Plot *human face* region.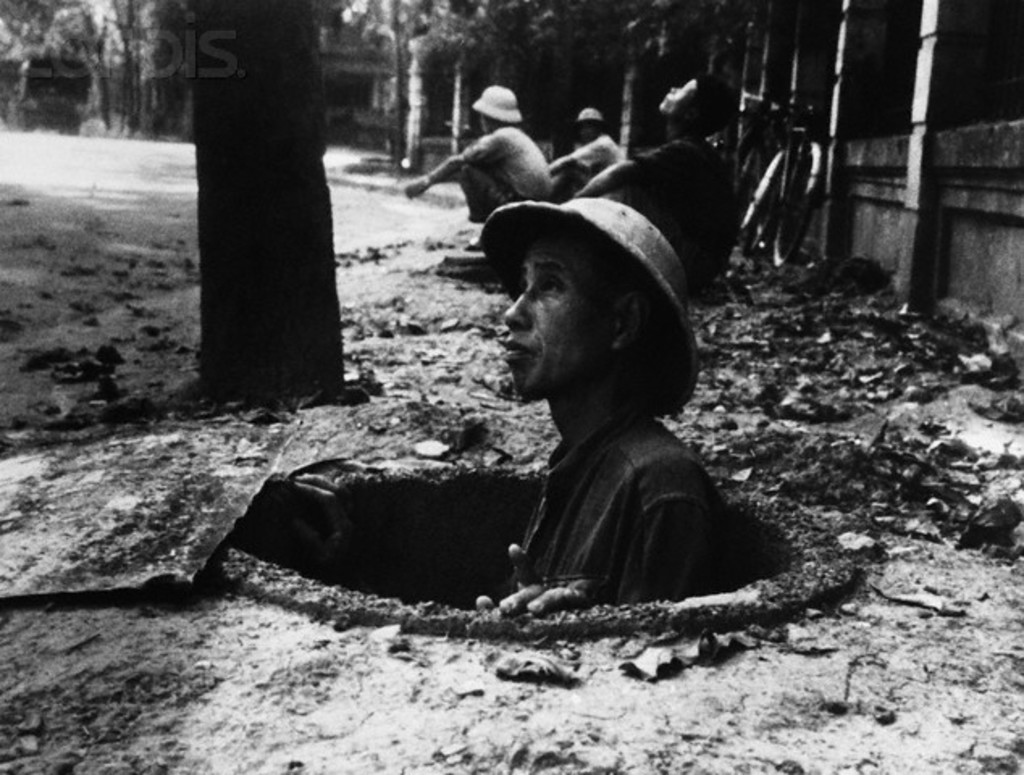
Plotted at rect(502, 232, 612, 408).
